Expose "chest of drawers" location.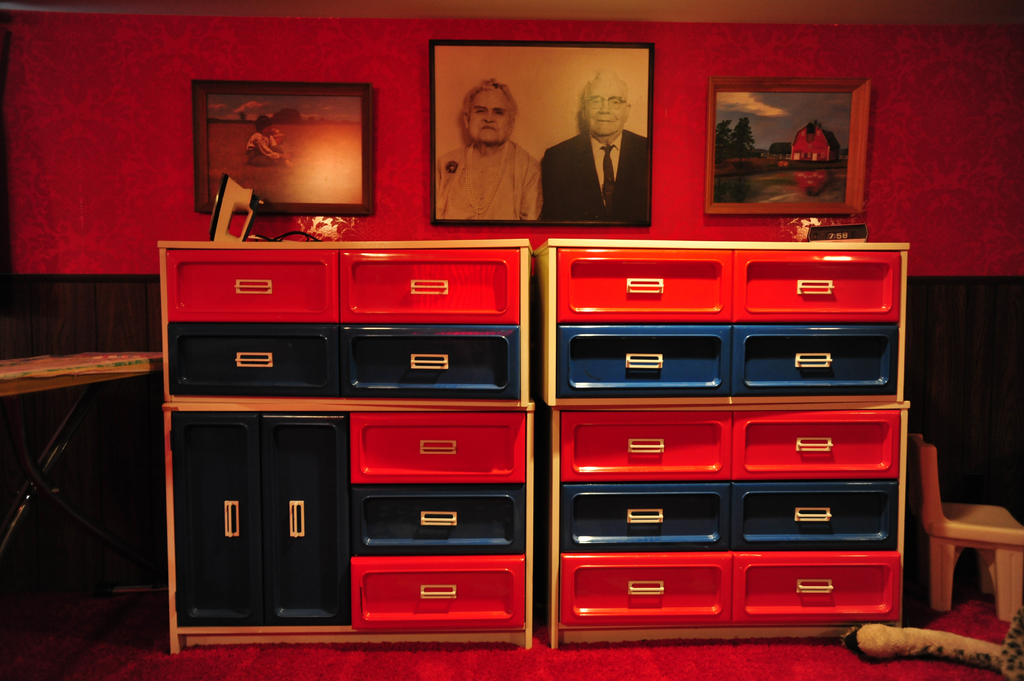
Exposed at detection(157, 241, 536, 653).
